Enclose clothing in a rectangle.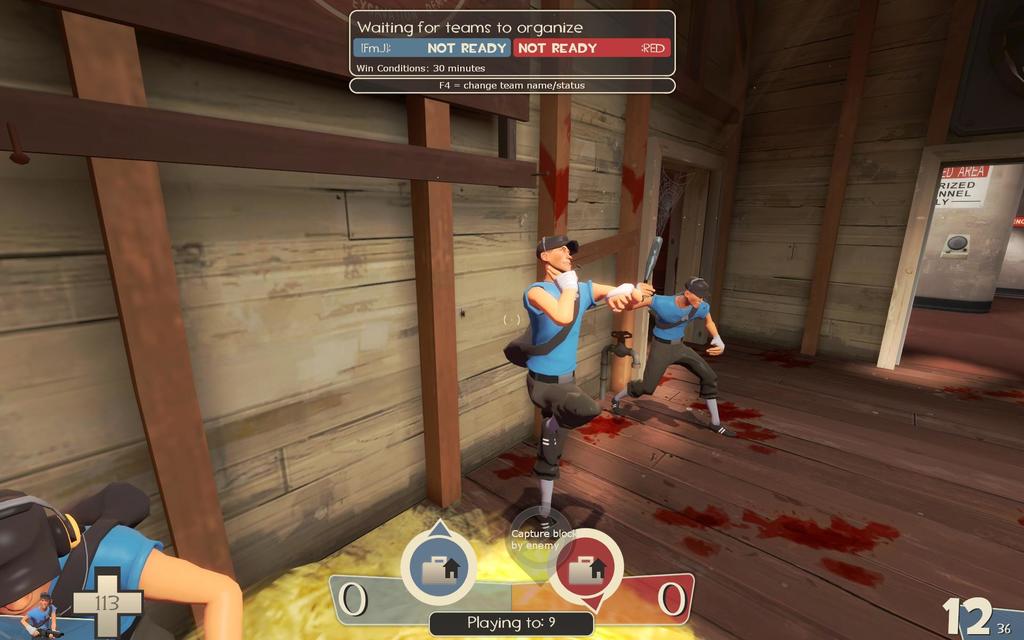
(left=526, top=252, right=621, bottom=431).
